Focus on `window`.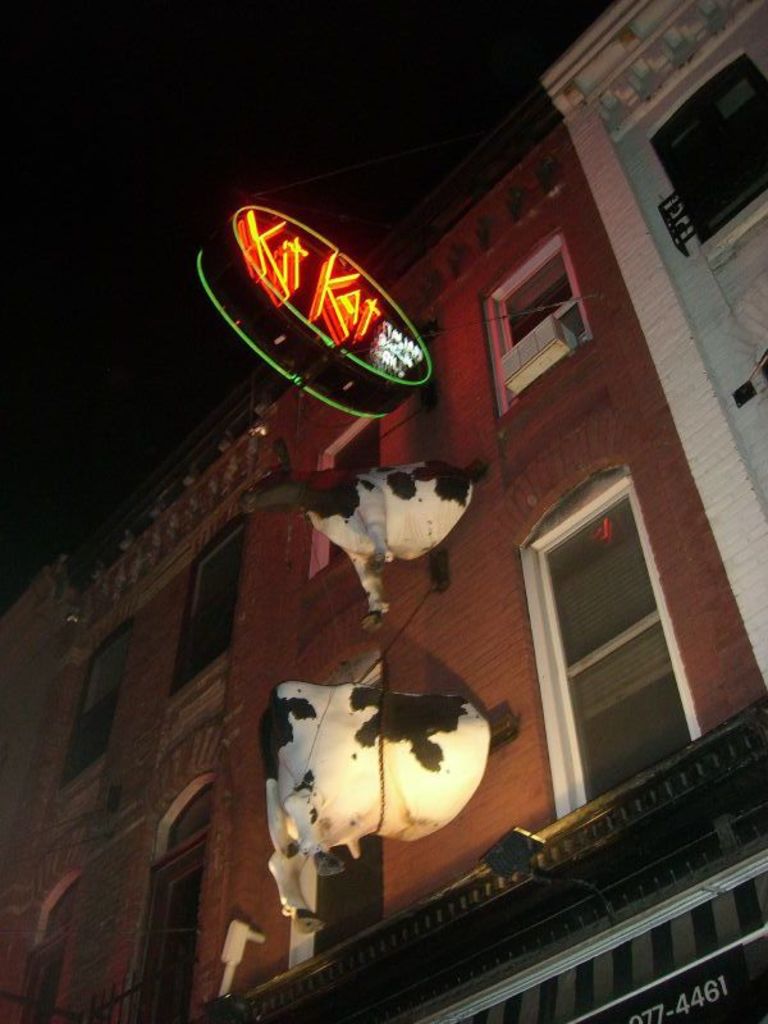
Focused at {"x1": 154, "y1": 515, "x2": 257, "y2": 765}.
